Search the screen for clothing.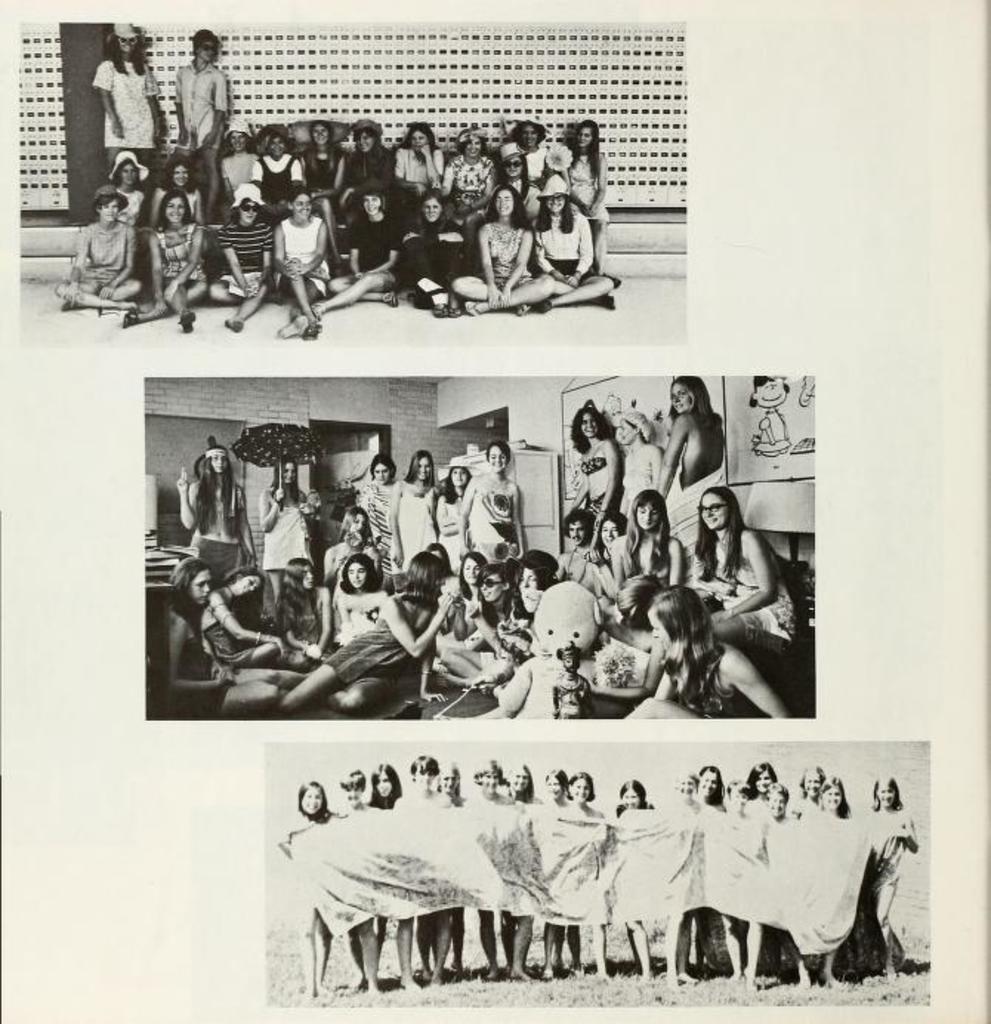
Found at 213/228/274/275.
